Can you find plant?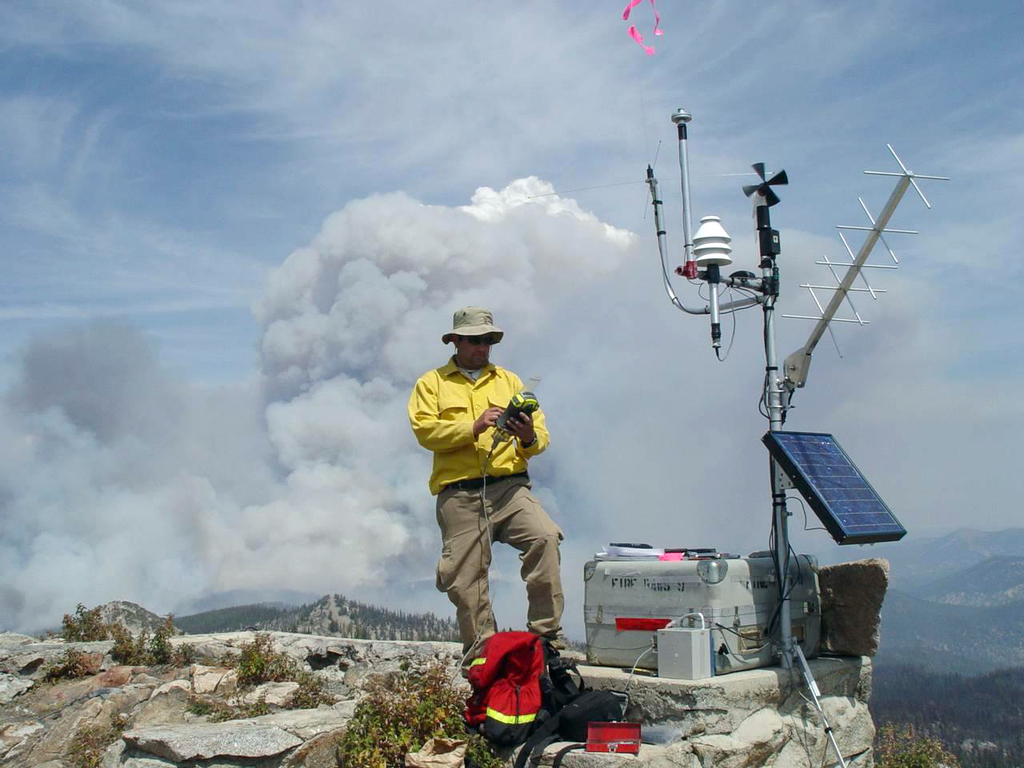
Yes, bounding box: 327,629,482,760.
